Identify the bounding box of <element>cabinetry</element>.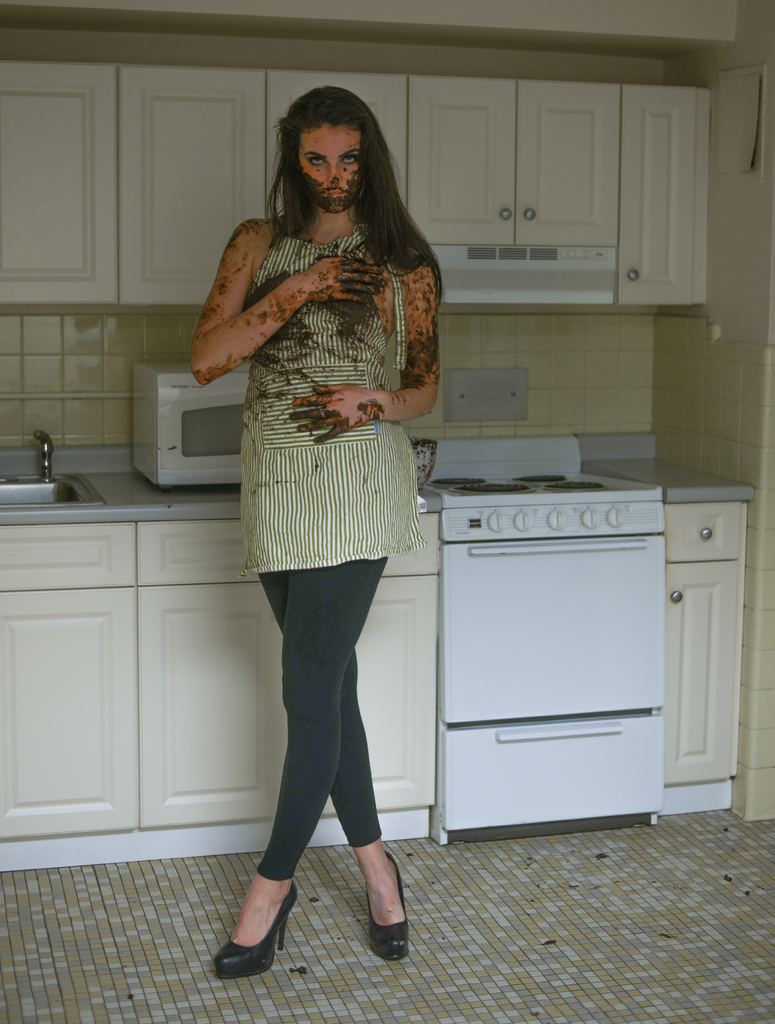
box=[409, 81, 624, 246].
